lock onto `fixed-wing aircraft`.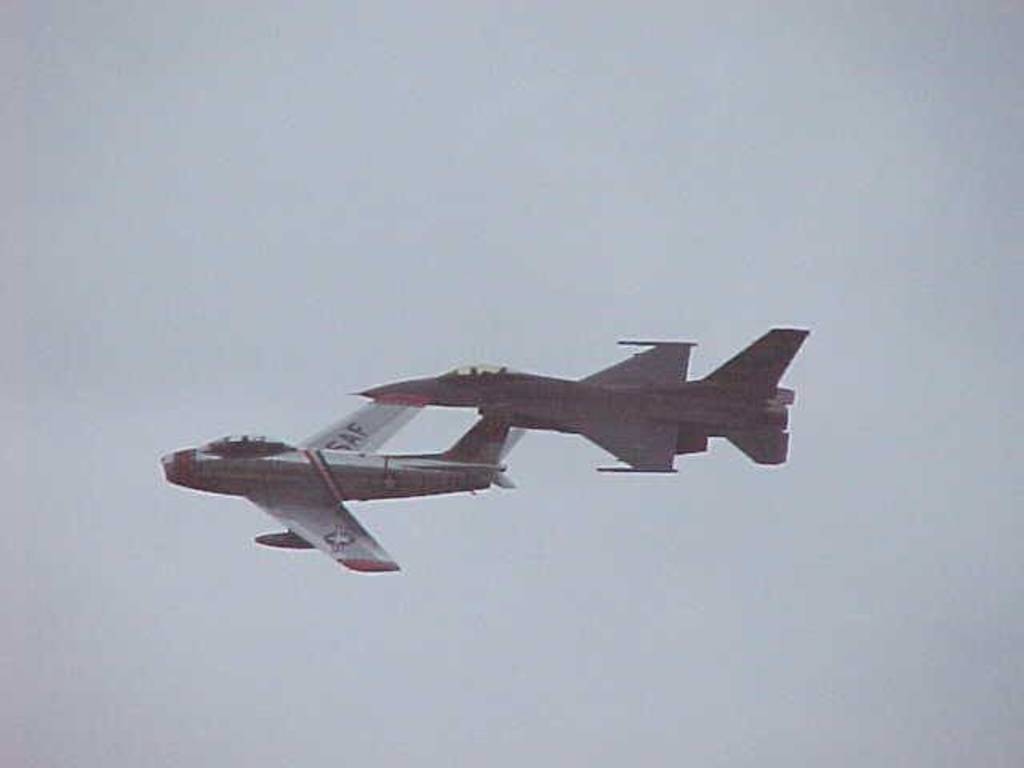
Locked: [left=155, top=397, right=530, bottom=573].
